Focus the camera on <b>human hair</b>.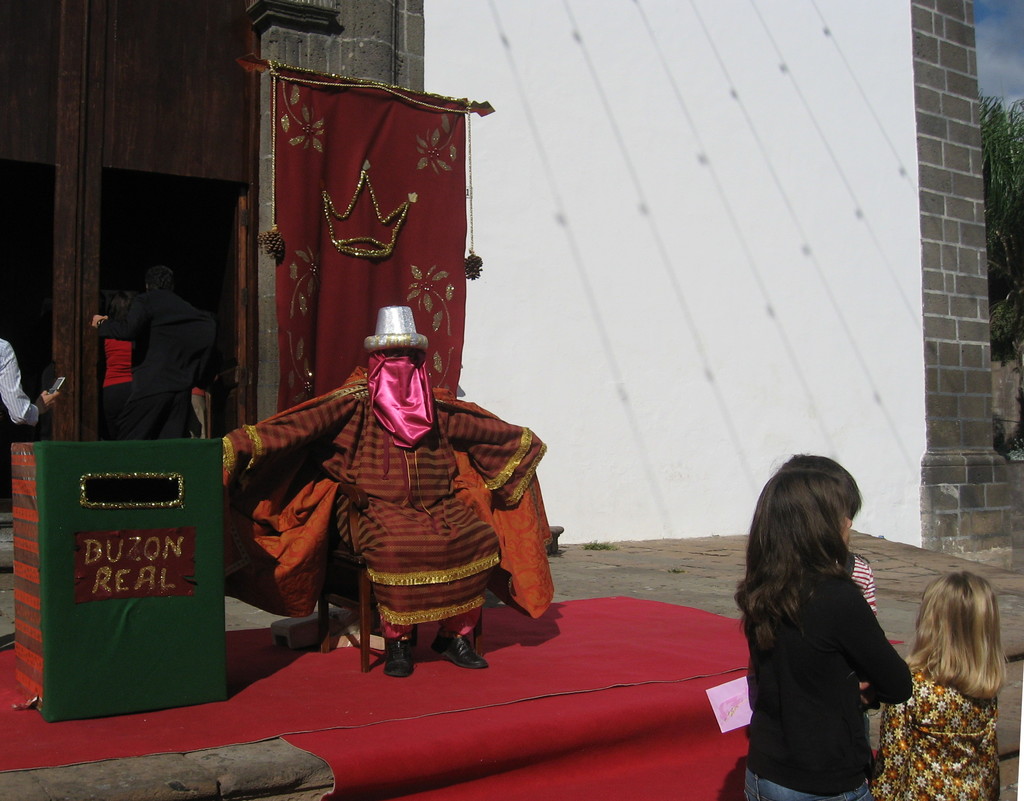
Focus region: (108,292,137,325).
